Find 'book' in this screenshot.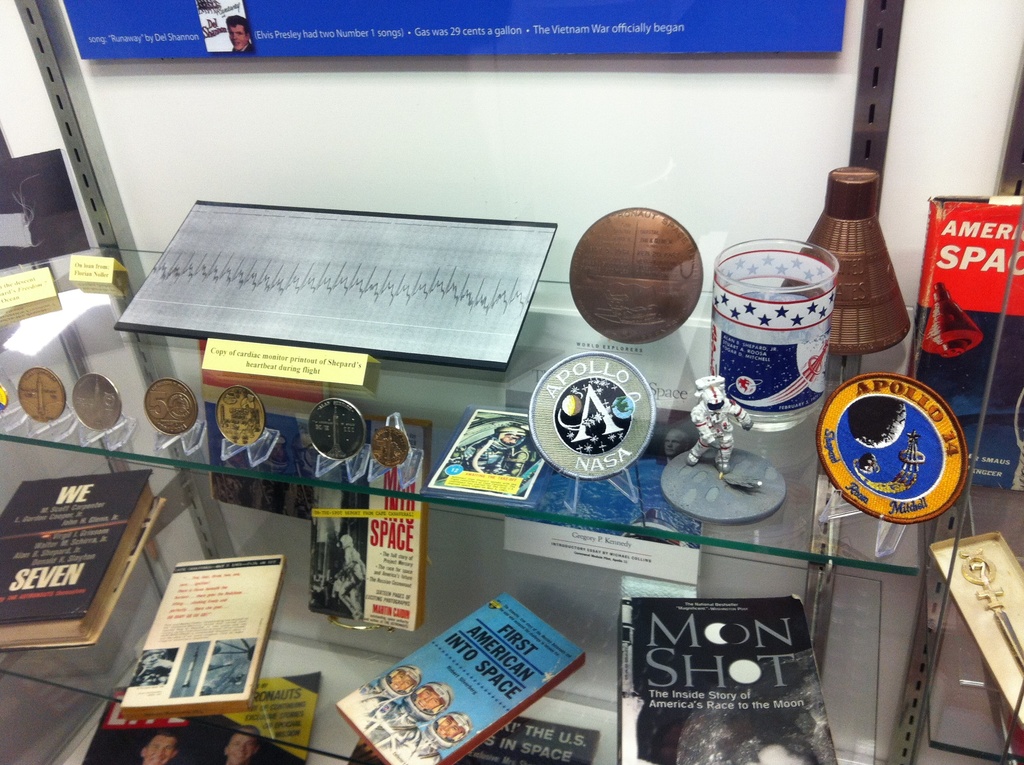
The bounding box for 'book' is 72 666 320 764.
